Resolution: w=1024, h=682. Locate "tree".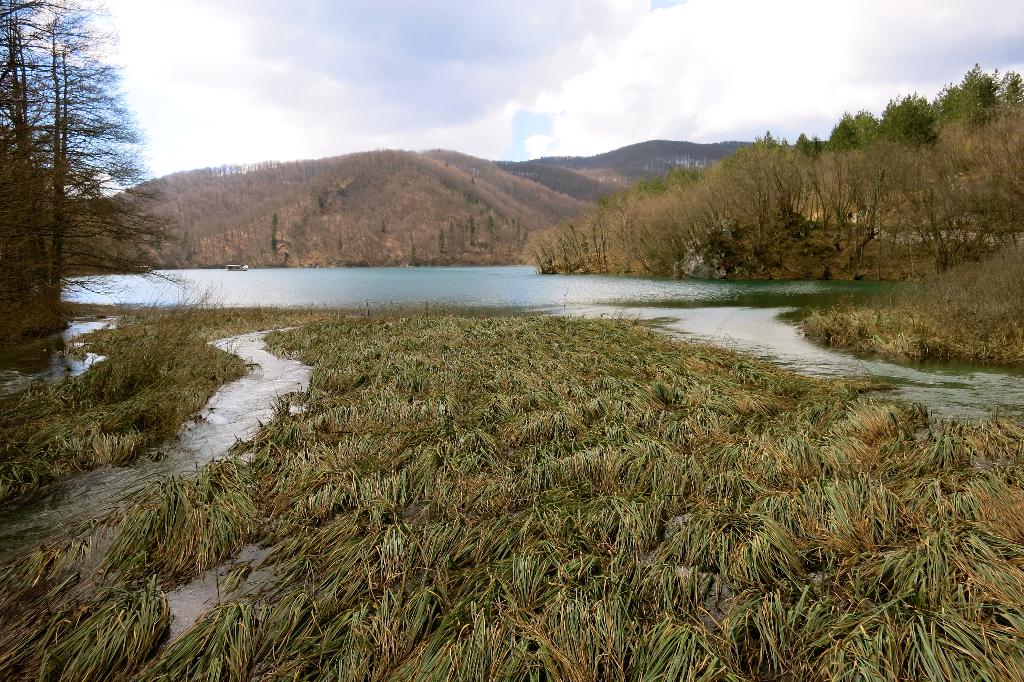
bbox(515, 54, 1023, 298).
